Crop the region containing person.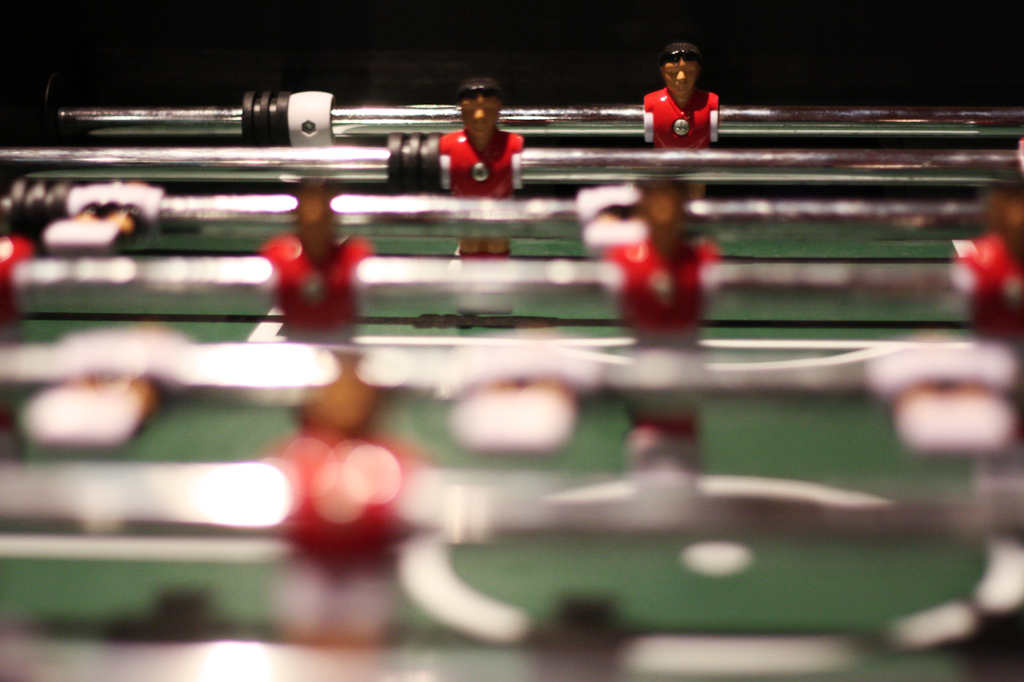
Crop region: l=611, t=178, r=727, b=464.
